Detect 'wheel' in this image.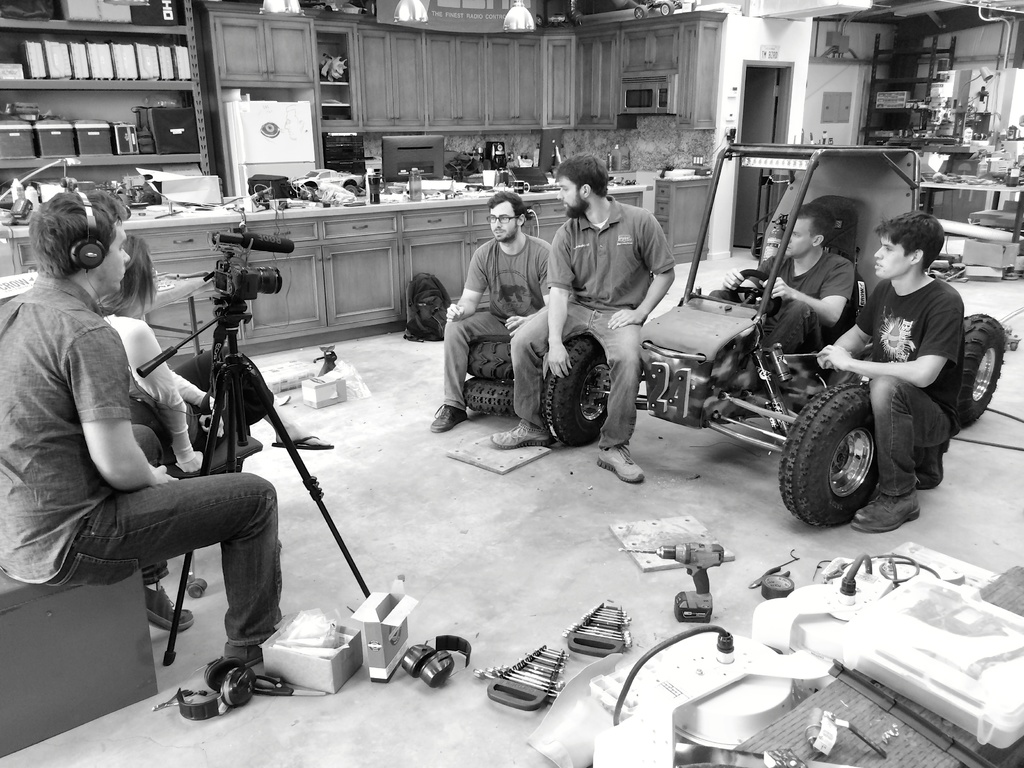
Detection: bbox(959, 312, 1010, 429).
